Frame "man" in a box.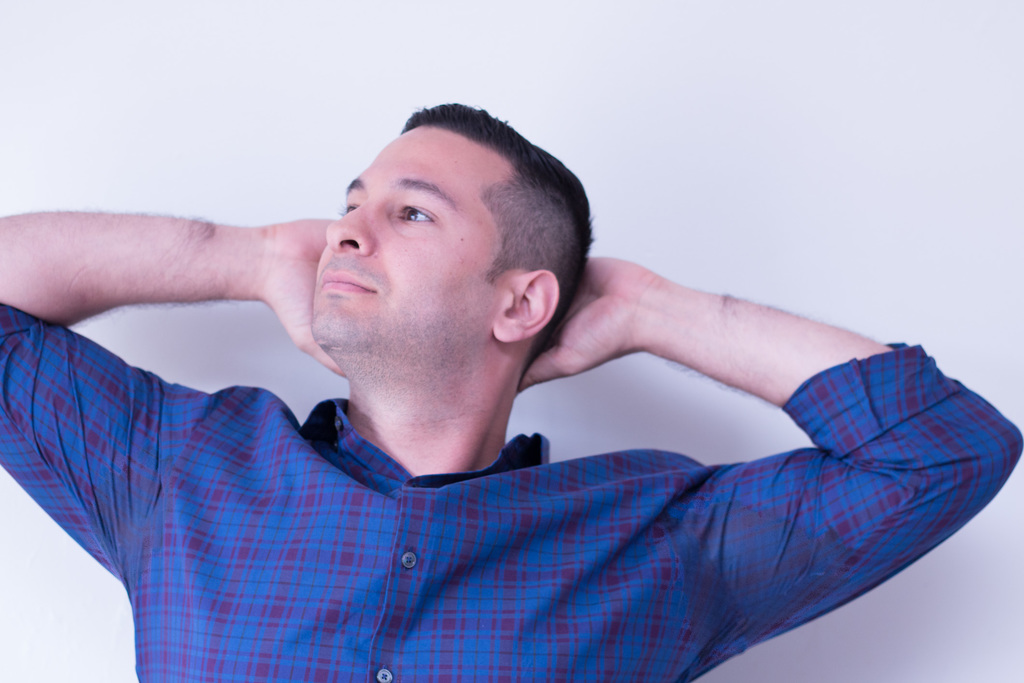
(left=0, top=97, right=1023, bottom=682).
